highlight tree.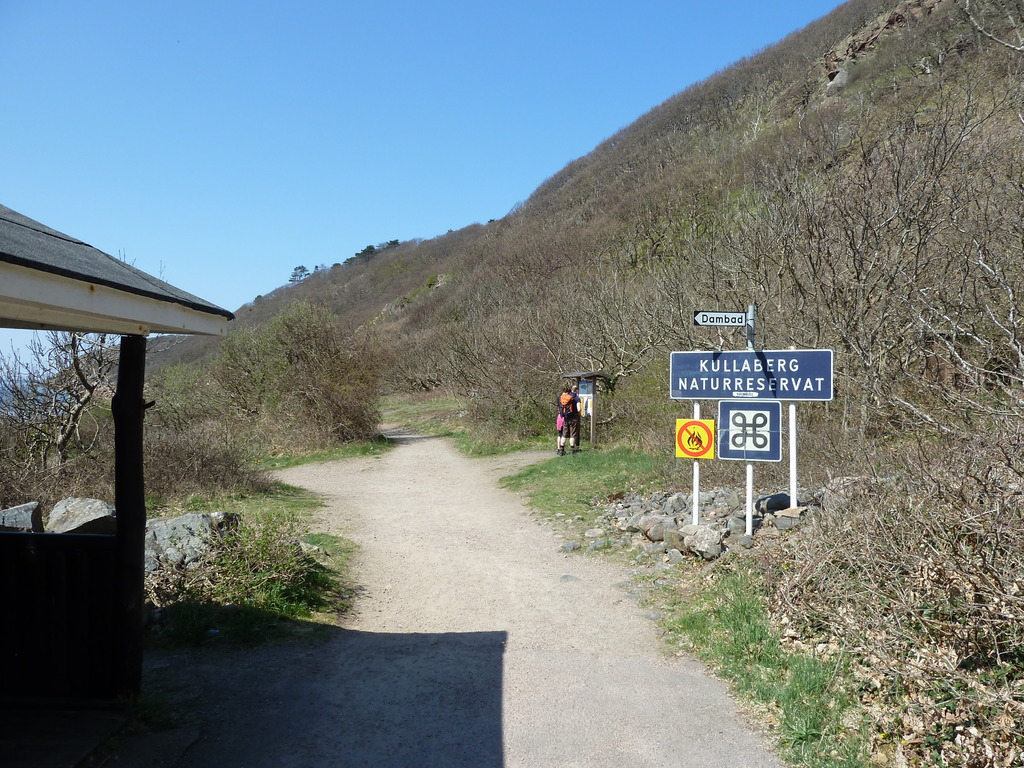
Highlighted region: detection(0, 319, 112, 493).
